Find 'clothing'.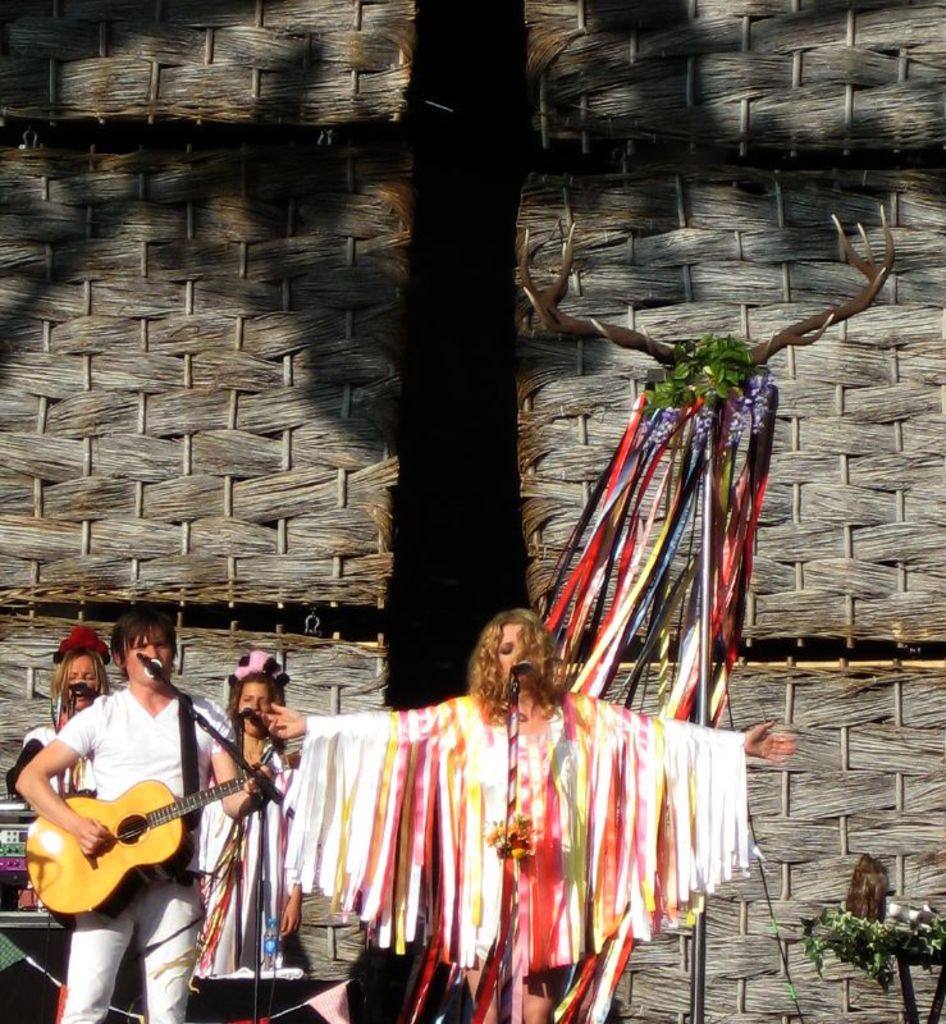
{"x1": 33, "y1": 672, "x2": 245, "y2": 974}.
